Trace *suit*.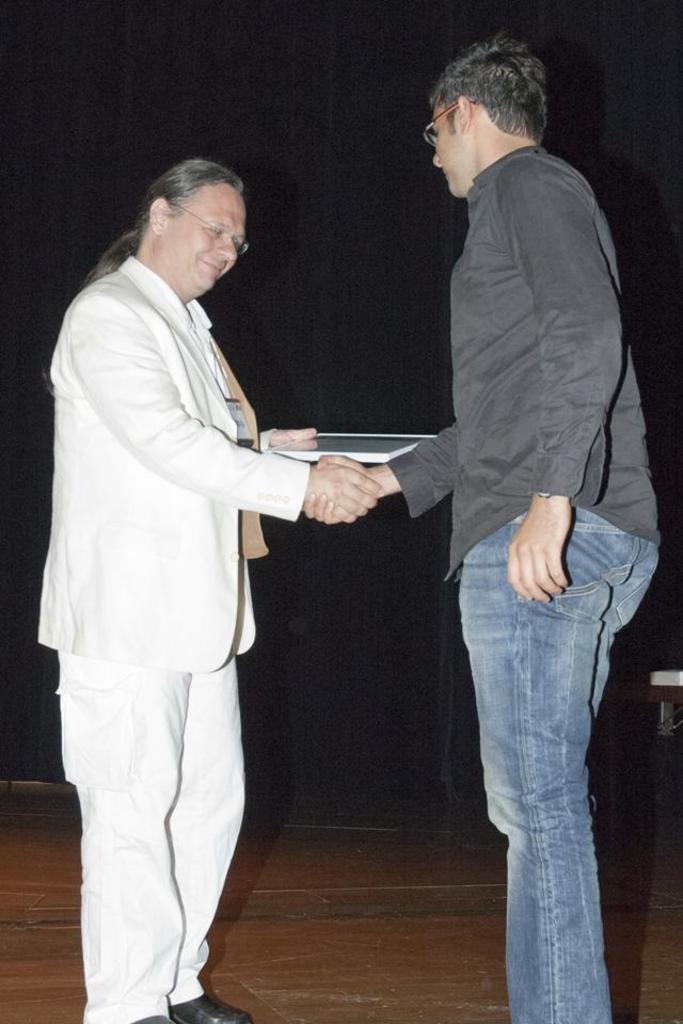
Traced to bbox=[35, 217, 284, 1010].
